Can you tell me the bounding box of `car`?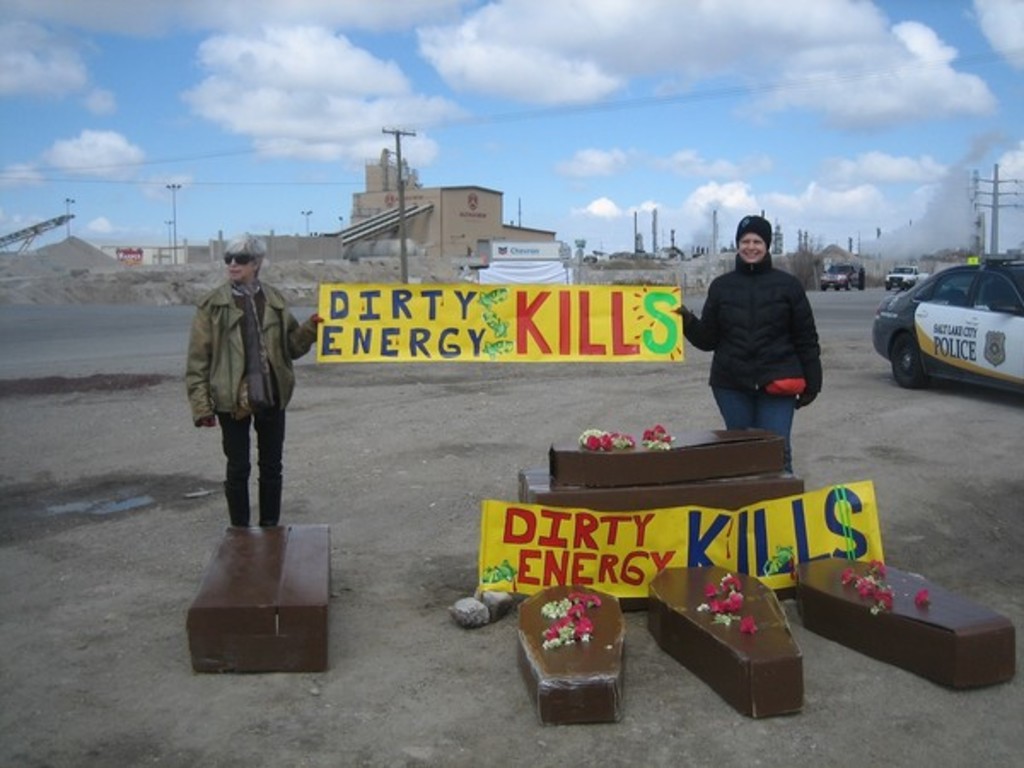
bbox(870, 254, 1022, 393).
